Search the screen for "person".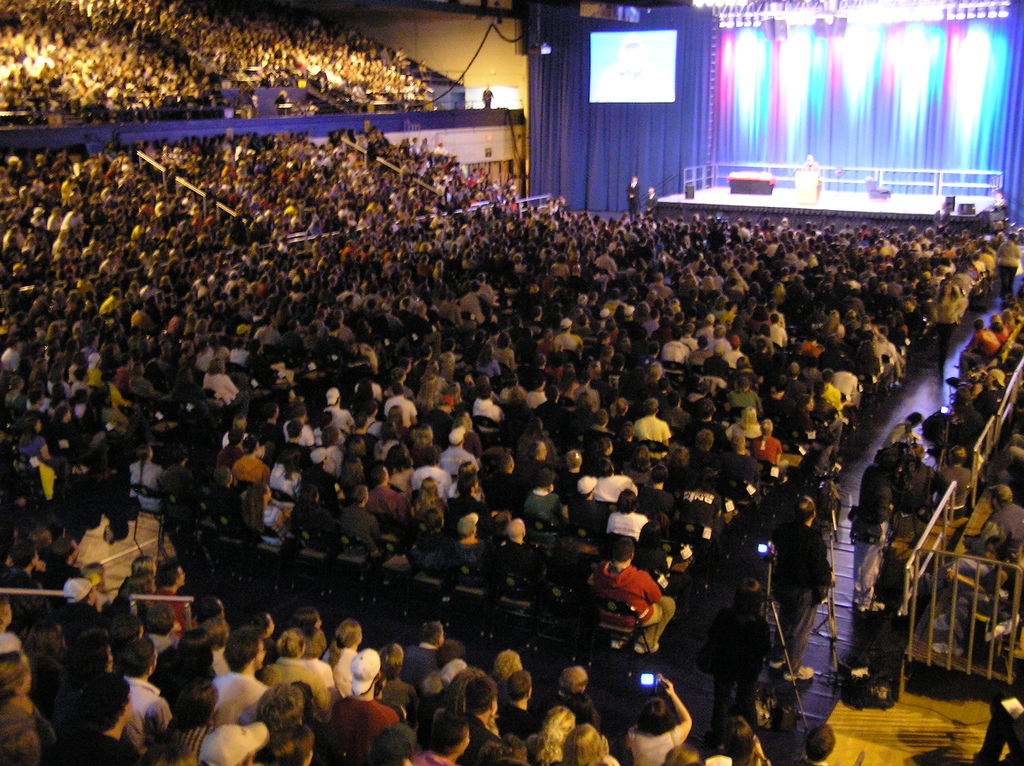
Found at select_region(728, 317, 744, 339).
